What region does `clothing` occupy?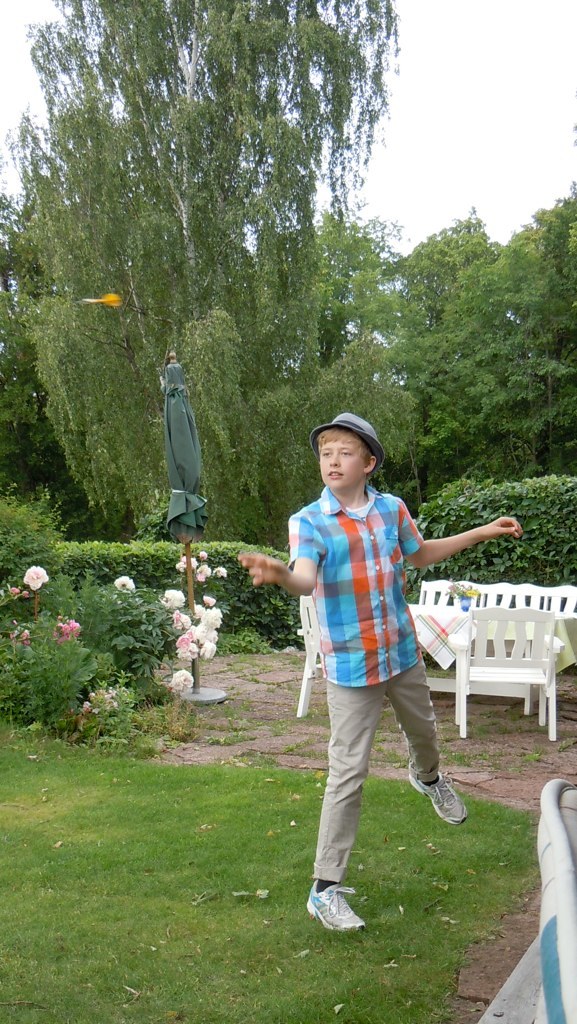
284 480 437 863.
